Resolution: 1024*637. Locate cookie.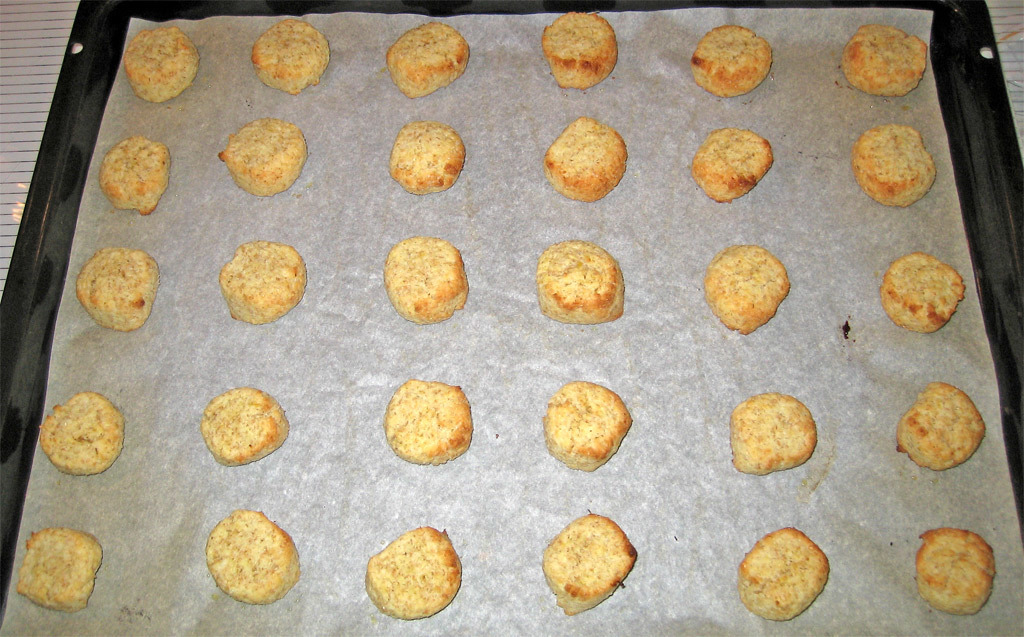
left=76, top=246, right=164, bottom=333.
